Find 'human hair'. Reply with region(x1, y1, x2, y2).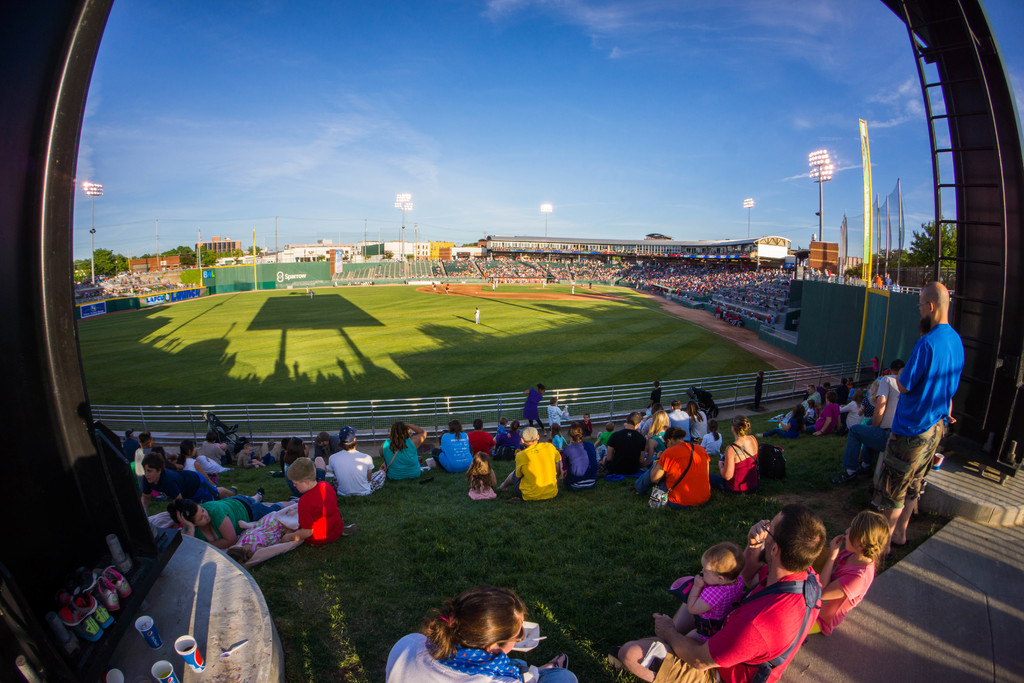
region(652, 409, 666, 439).
